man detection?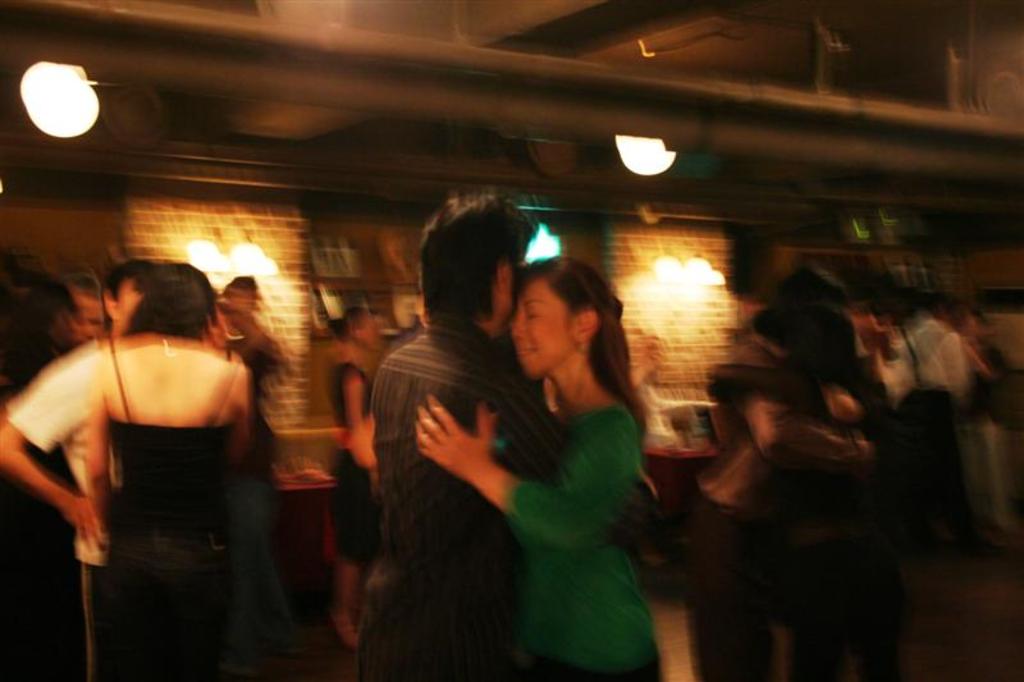
0 265 150 681
